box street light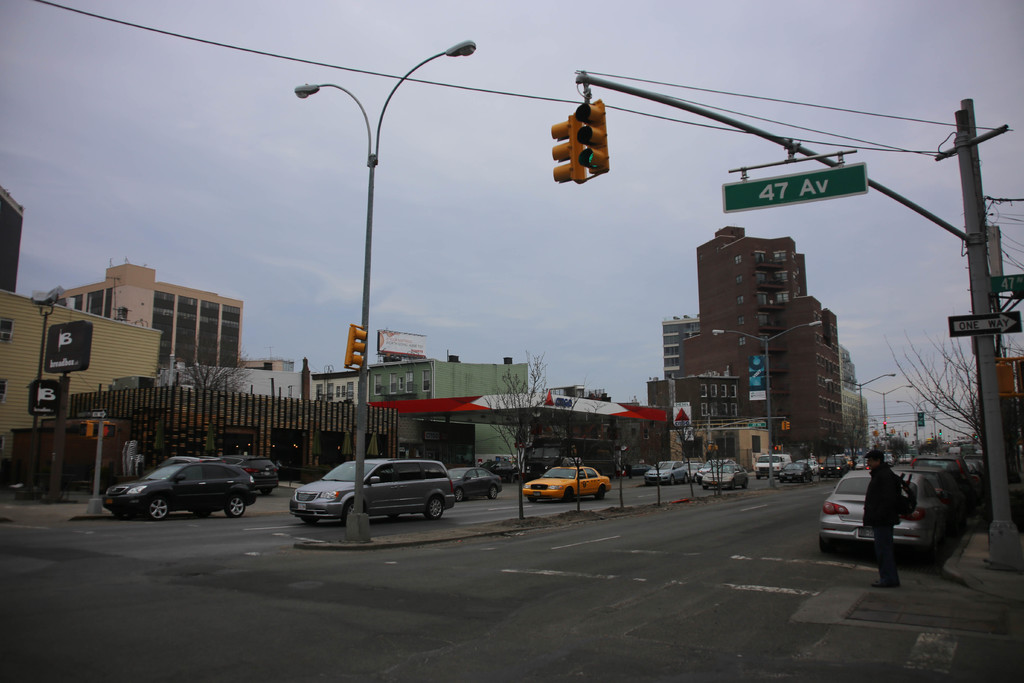
850:386:915:460
